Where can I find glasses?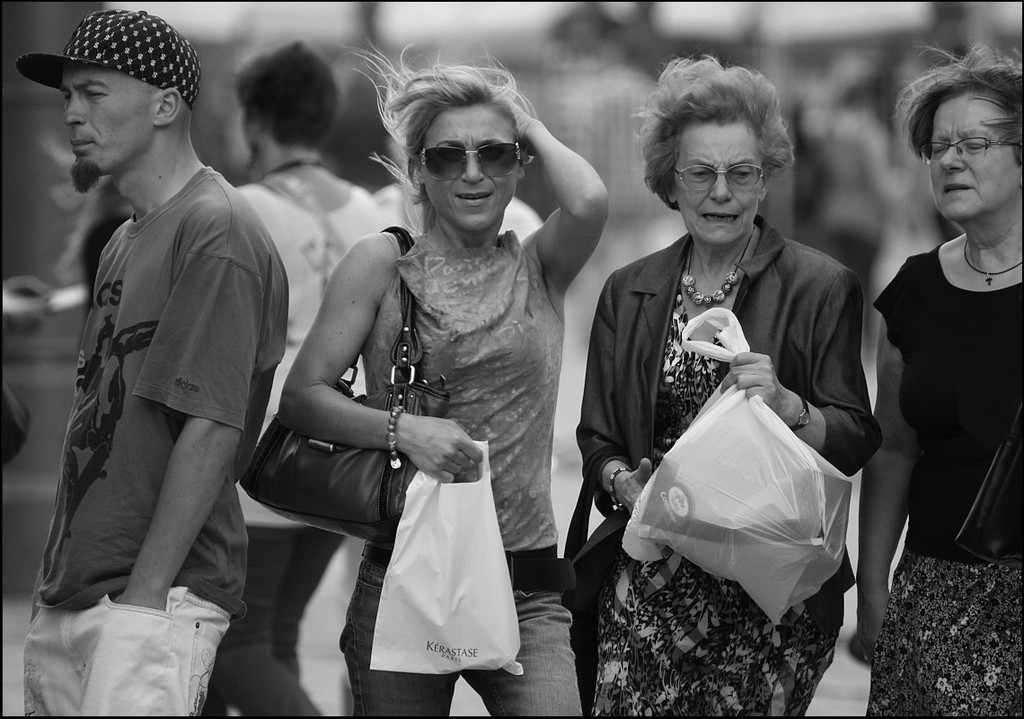
You can find it at (x1=674, y1=164, x2=774, y2=195).
